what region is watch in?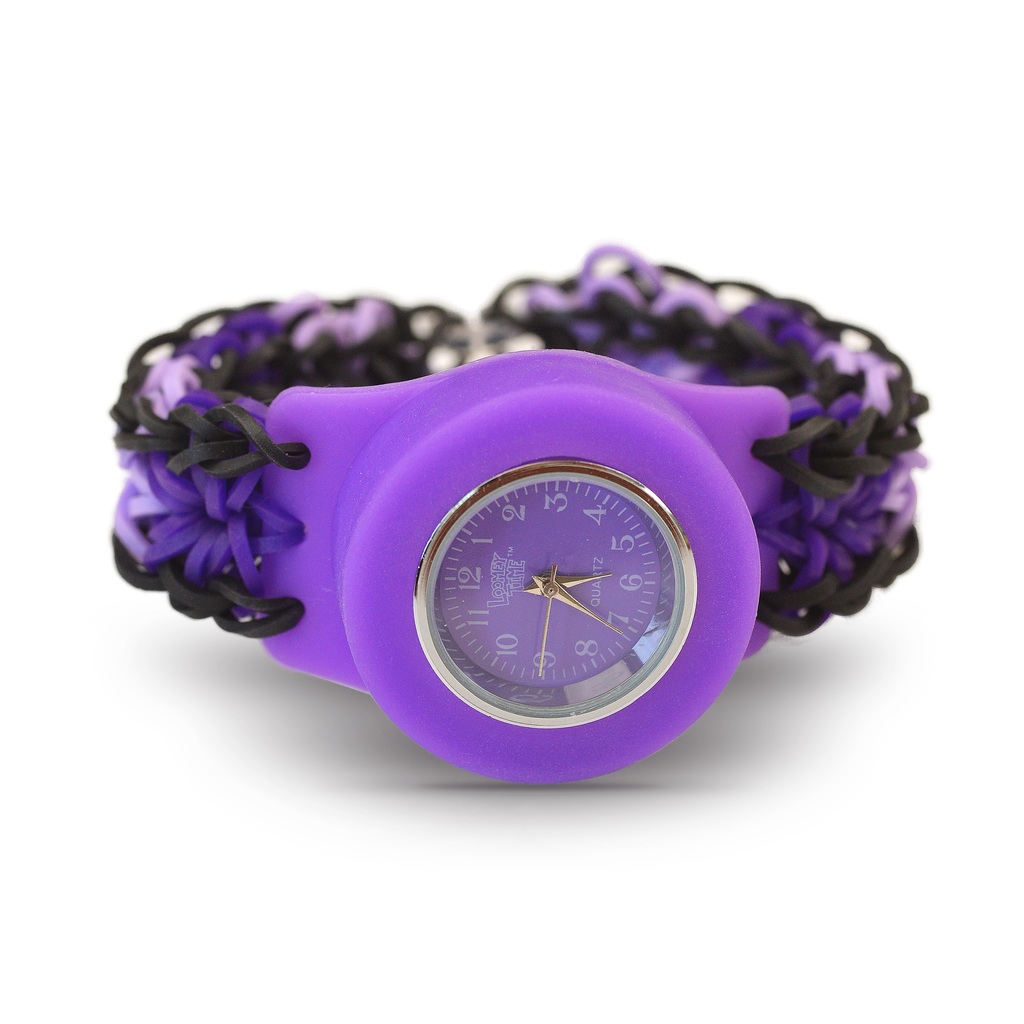
select_region(113, 252, 921, 793).
